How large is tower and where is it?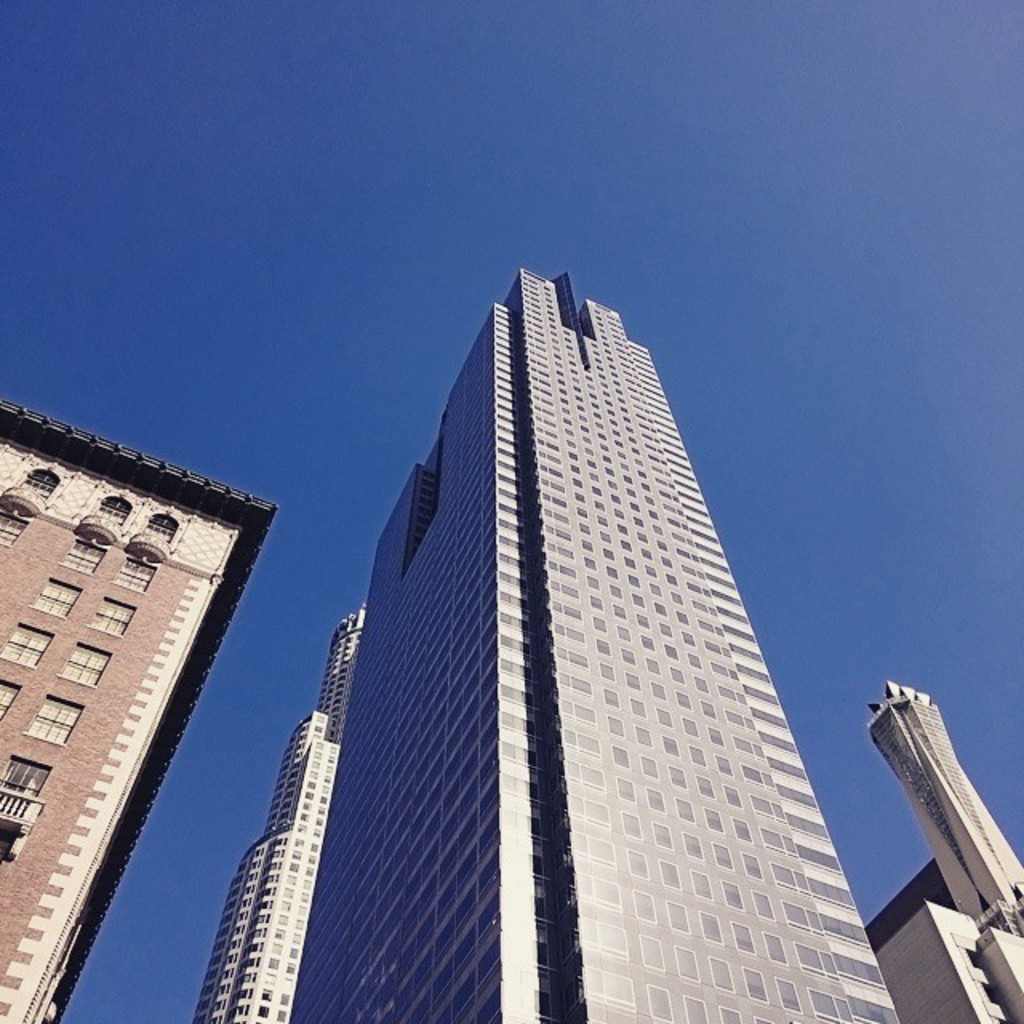
Bounding box: 862, 661, 1011, 925.
